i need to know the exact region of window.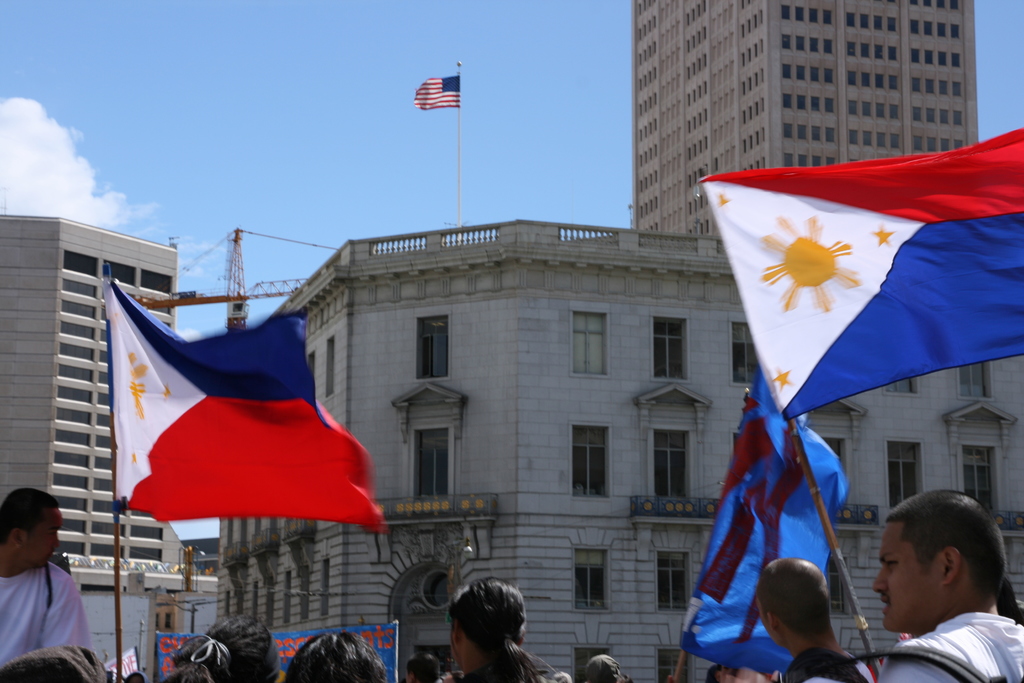
Region: <box>570,304,610,383</box>.
